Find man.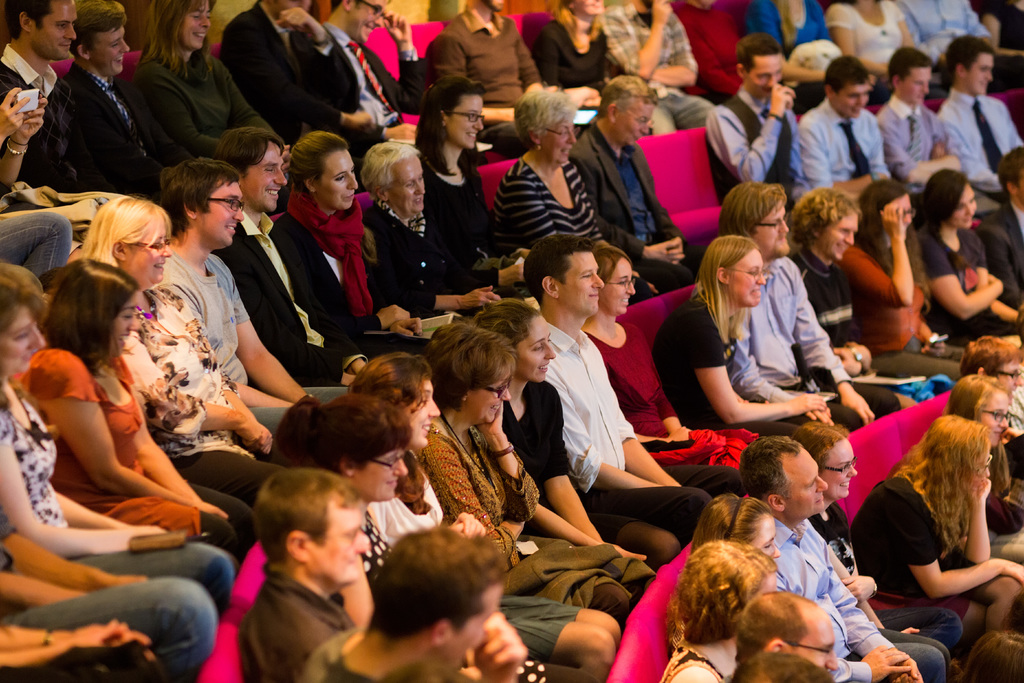
box=[148, 152, 355, 441].
